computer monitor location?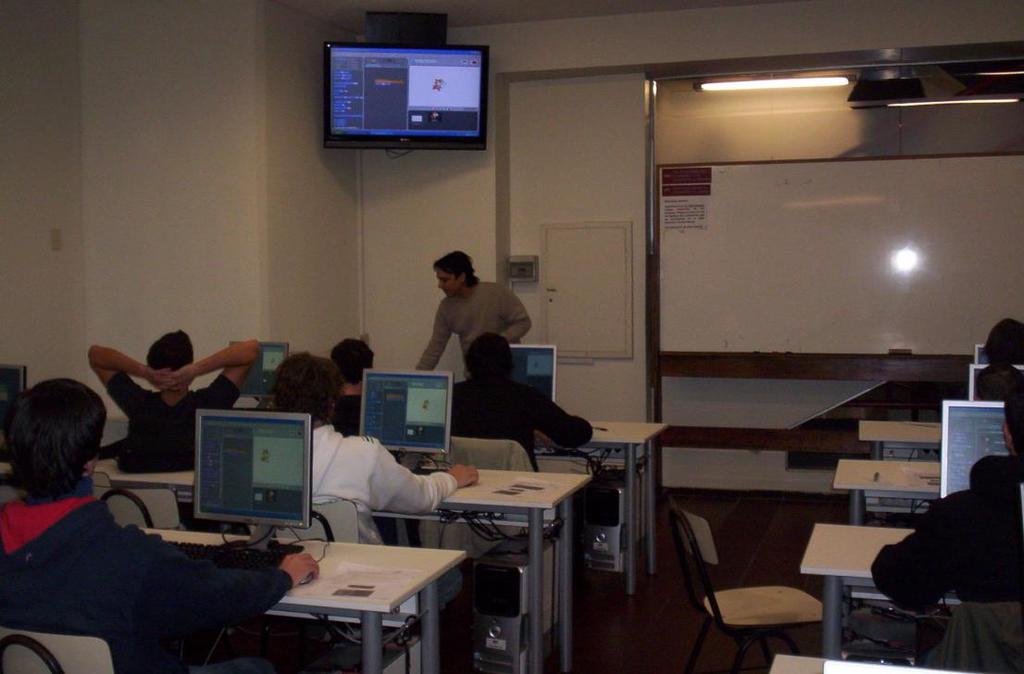
(left=507, top=342, right=563, bottom=406)
